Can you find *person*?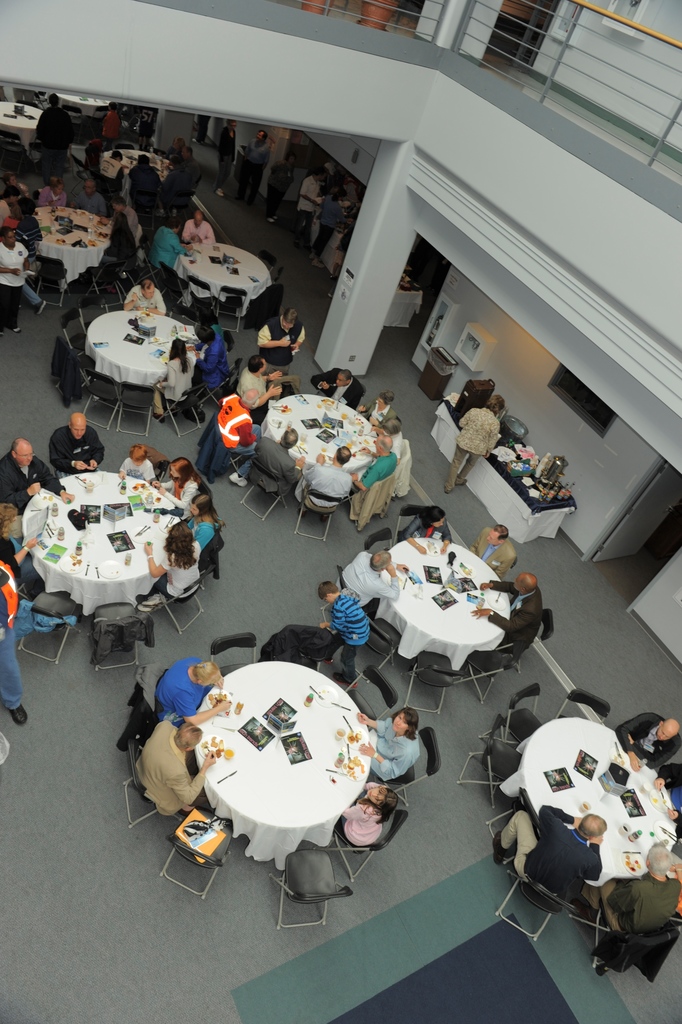
Yes, bounding box: {"left": 245, "top": 123, "right": 268, "bottom": 202}.
